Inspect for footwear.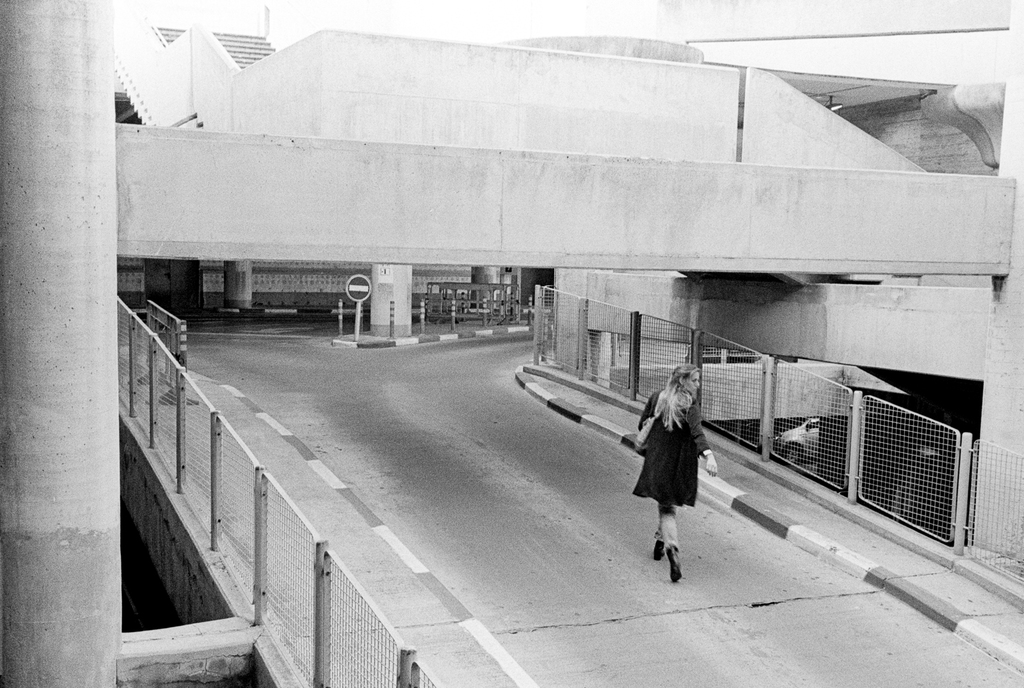
Inspection: <bbox>650, 540, 666, 556</bbox>.
